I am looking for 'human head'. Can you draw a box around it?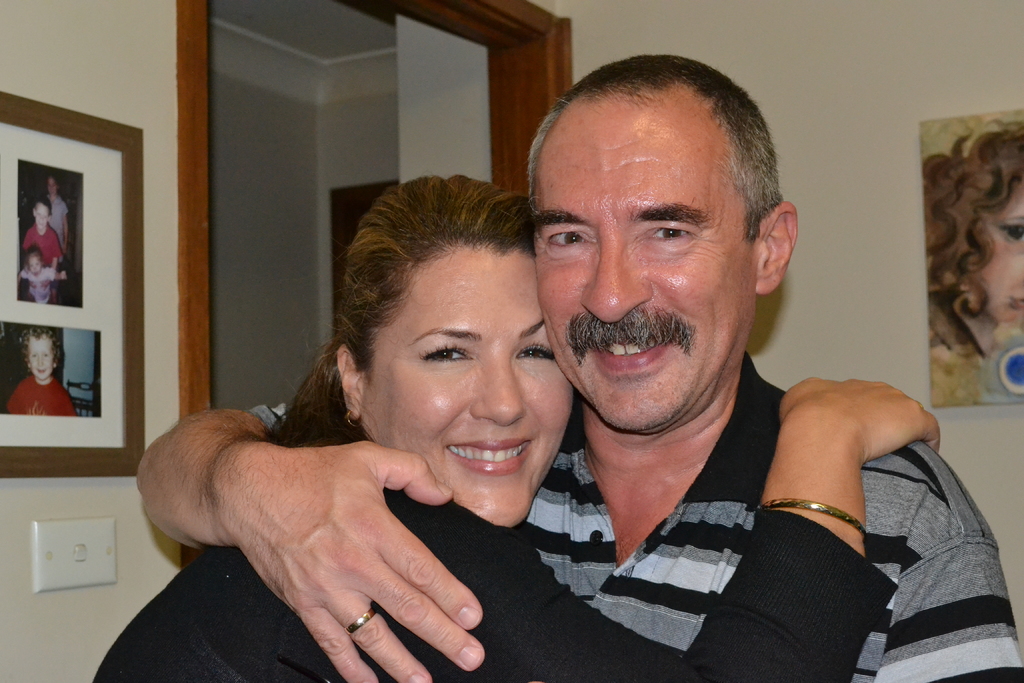
Sure, the bounding box is {"left": 35, "top": 197, "right": 47, "bottom": 233}.
